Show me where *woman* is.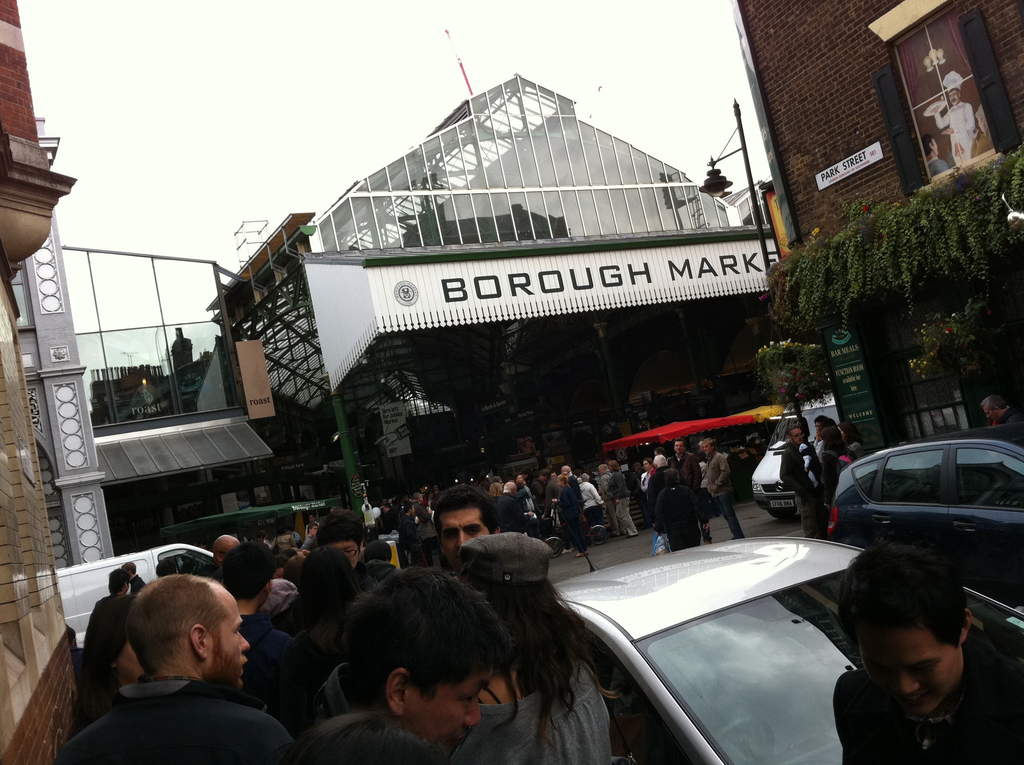
*woman* is at 548/470/586/560.
